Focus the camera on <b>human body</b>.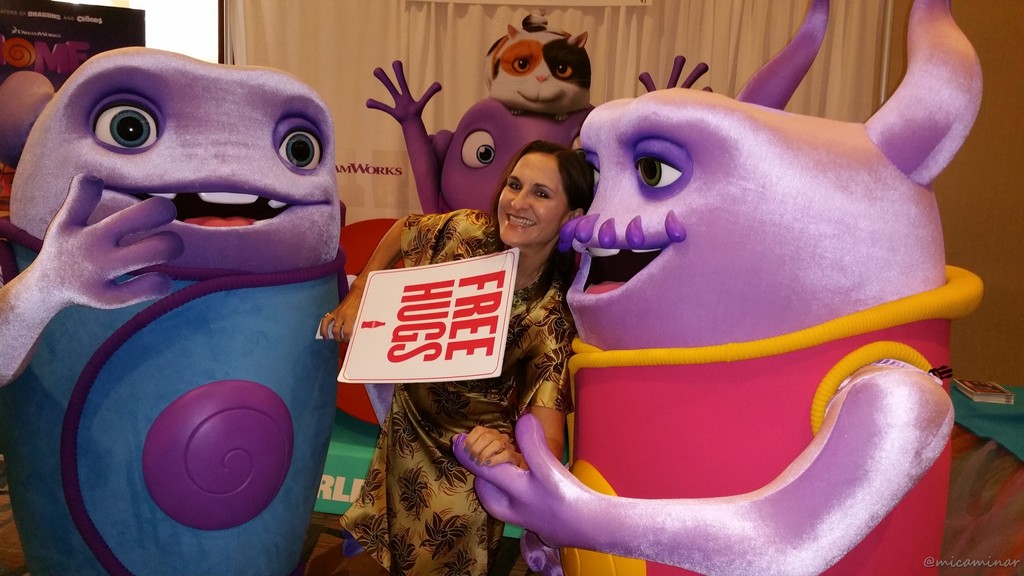
Focus region: [319,140,574,575].
